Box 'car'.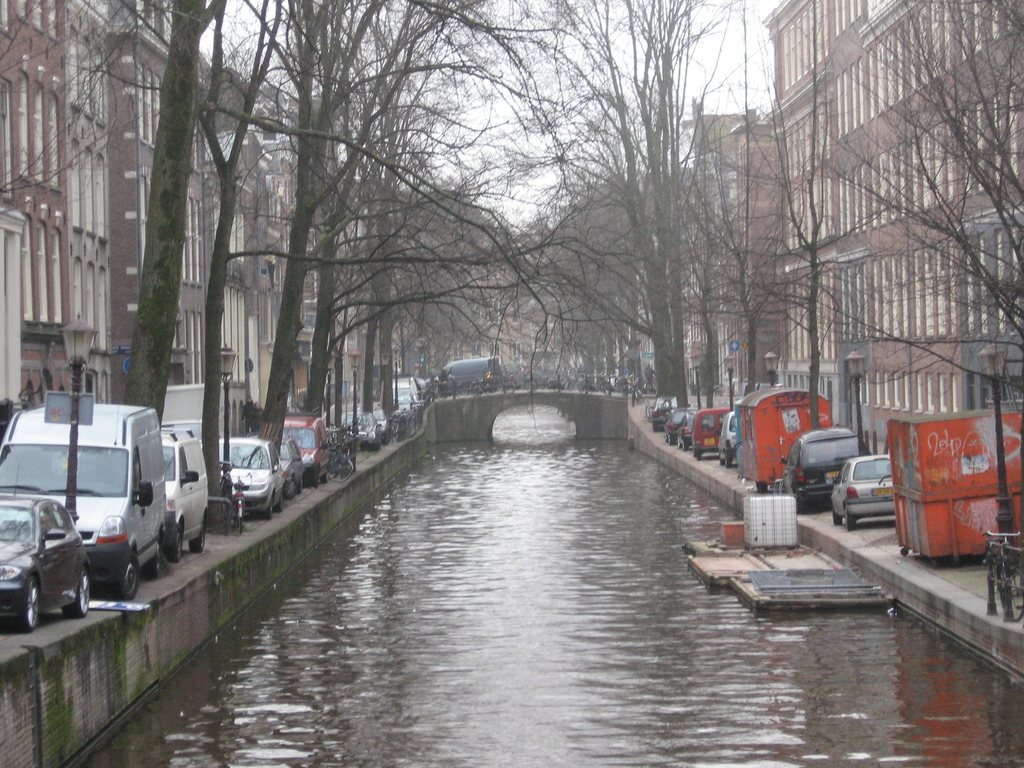
<region>829, 450, 894, 532</region>.
